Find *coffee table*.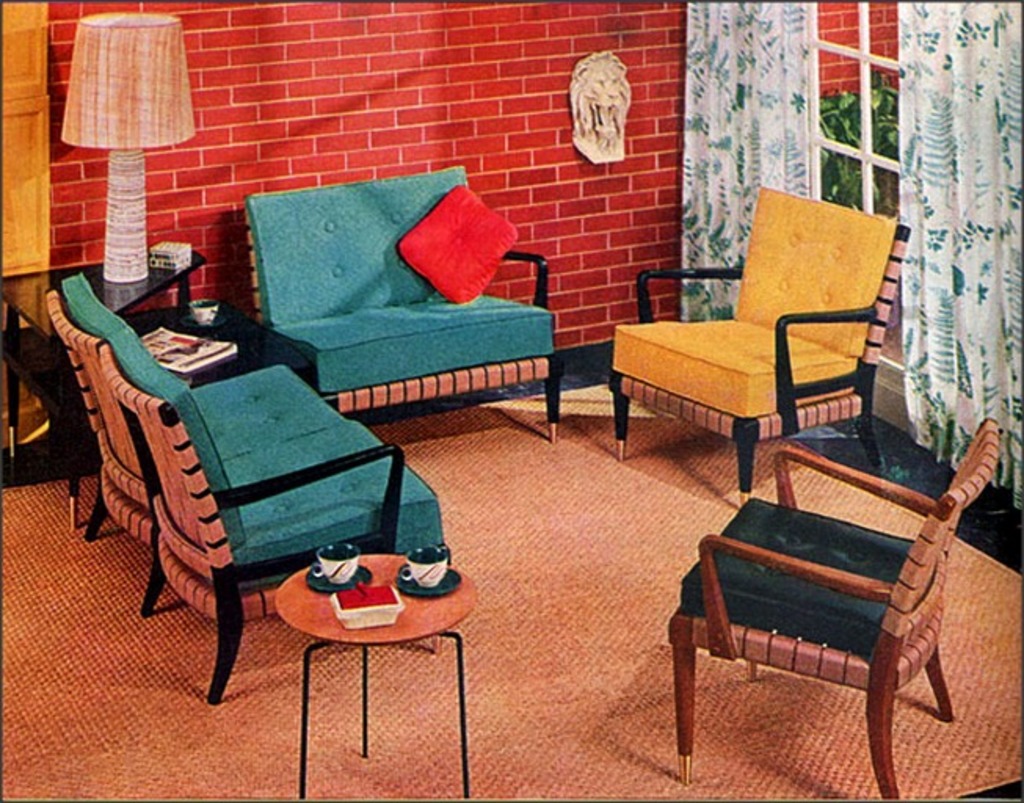
bbox=[260, 532, 459, 765].
